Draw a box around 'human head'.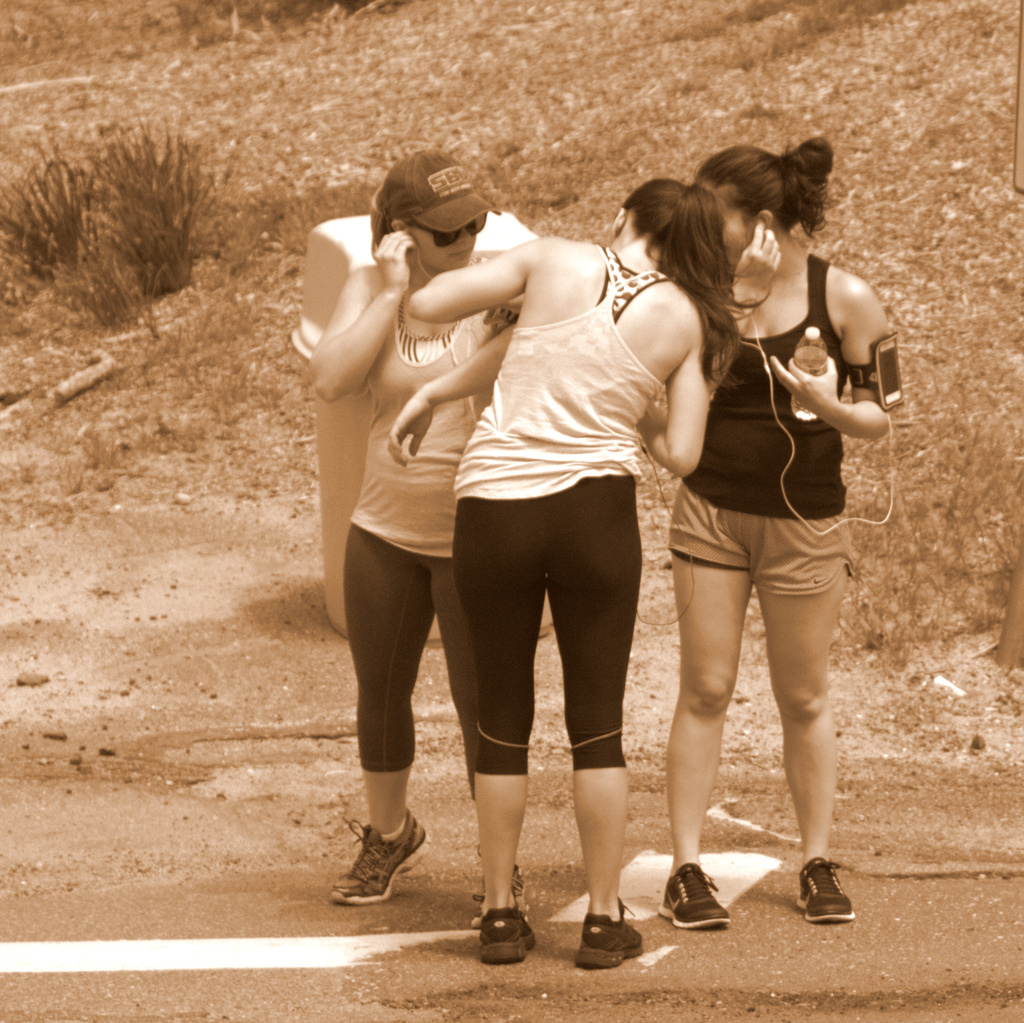
BBox(374, 163, 512, 269).
